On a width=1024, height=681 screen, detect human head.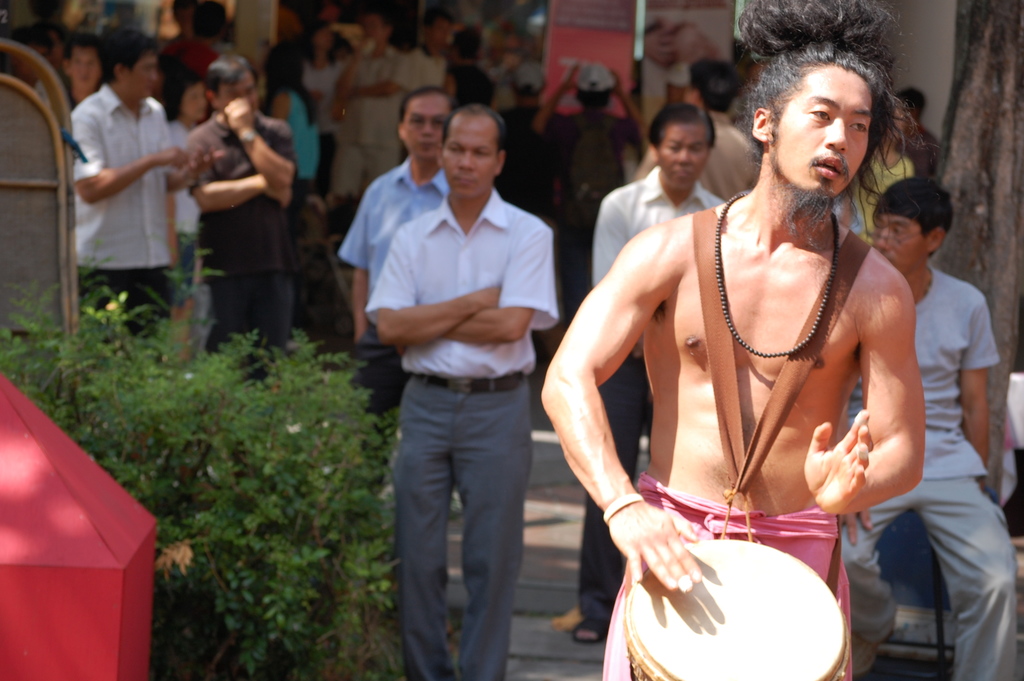
(x1=872, y1=177, x2=952, y2=267).
